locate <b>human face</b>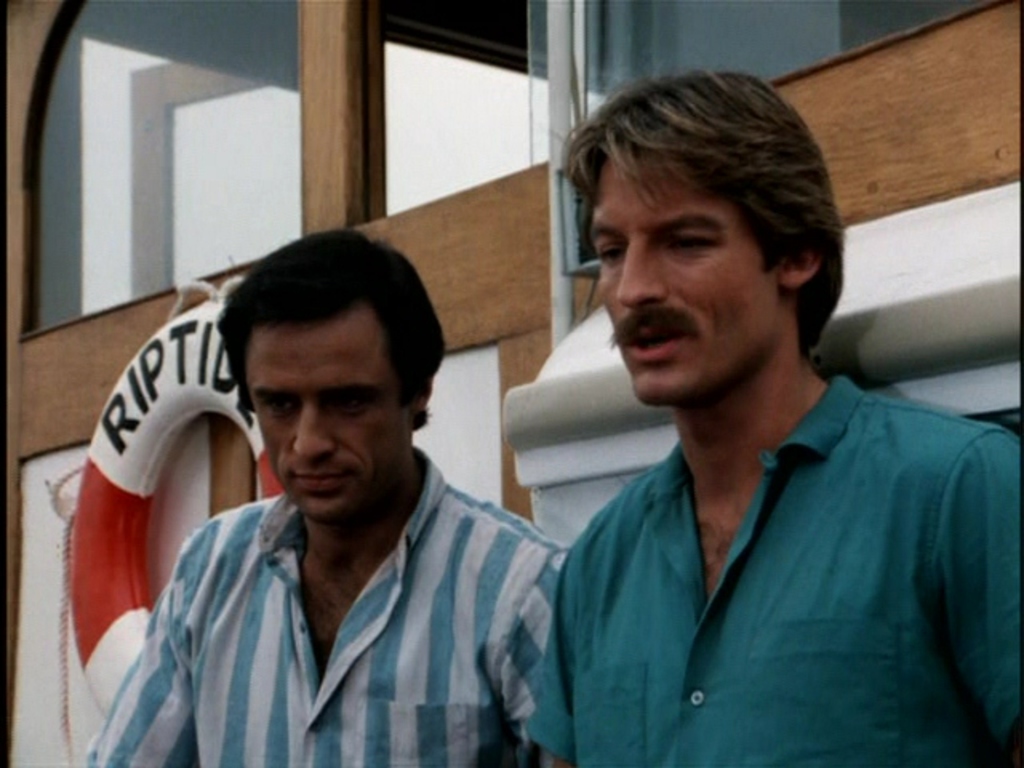
(590, 158, 773, 398)
